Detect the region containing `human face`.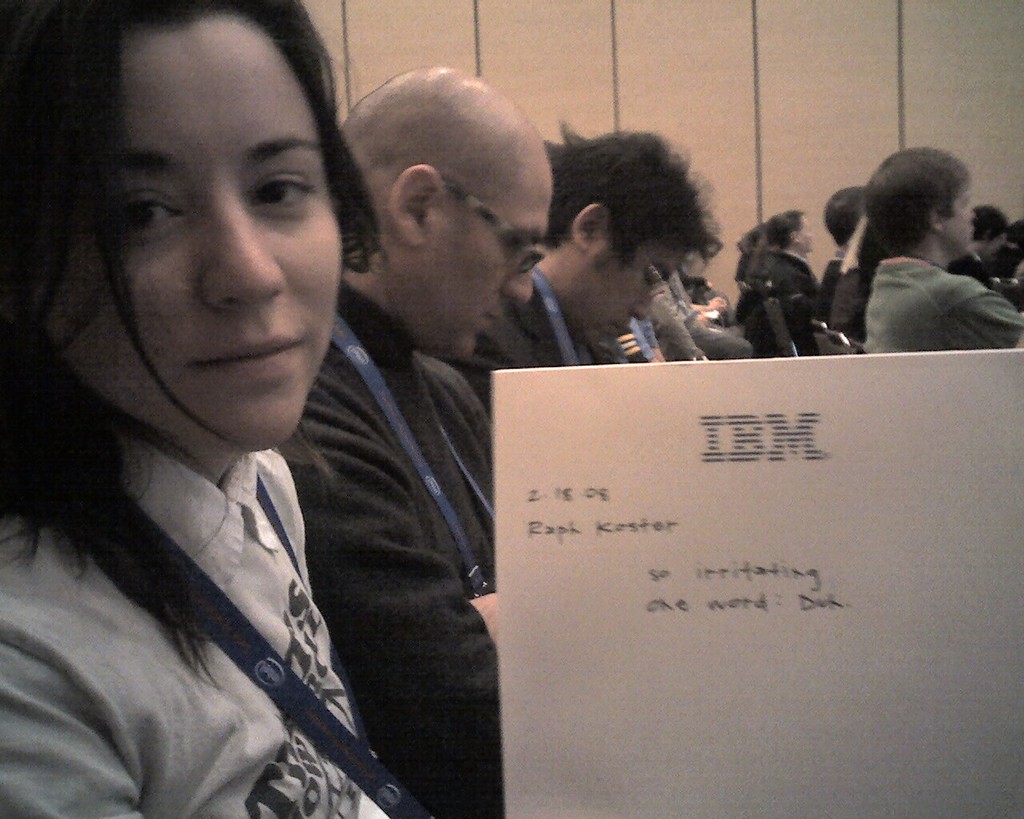
crop(430, 158, 553, 366).
